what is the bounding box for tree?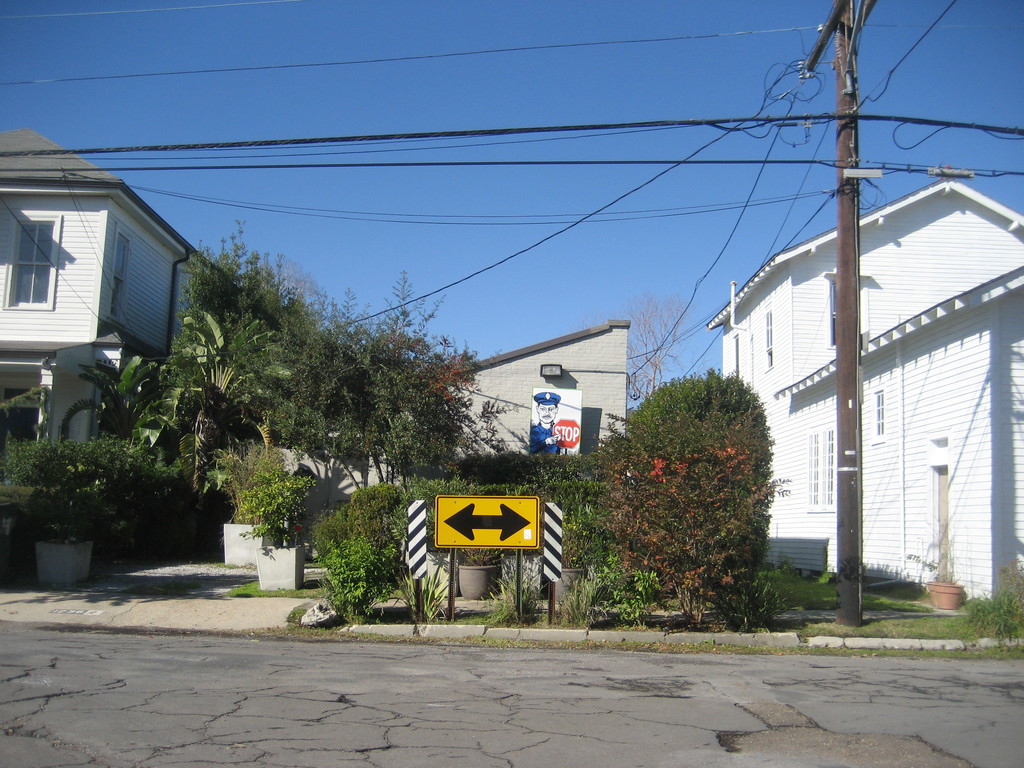
[294, 265, 484, 487].
